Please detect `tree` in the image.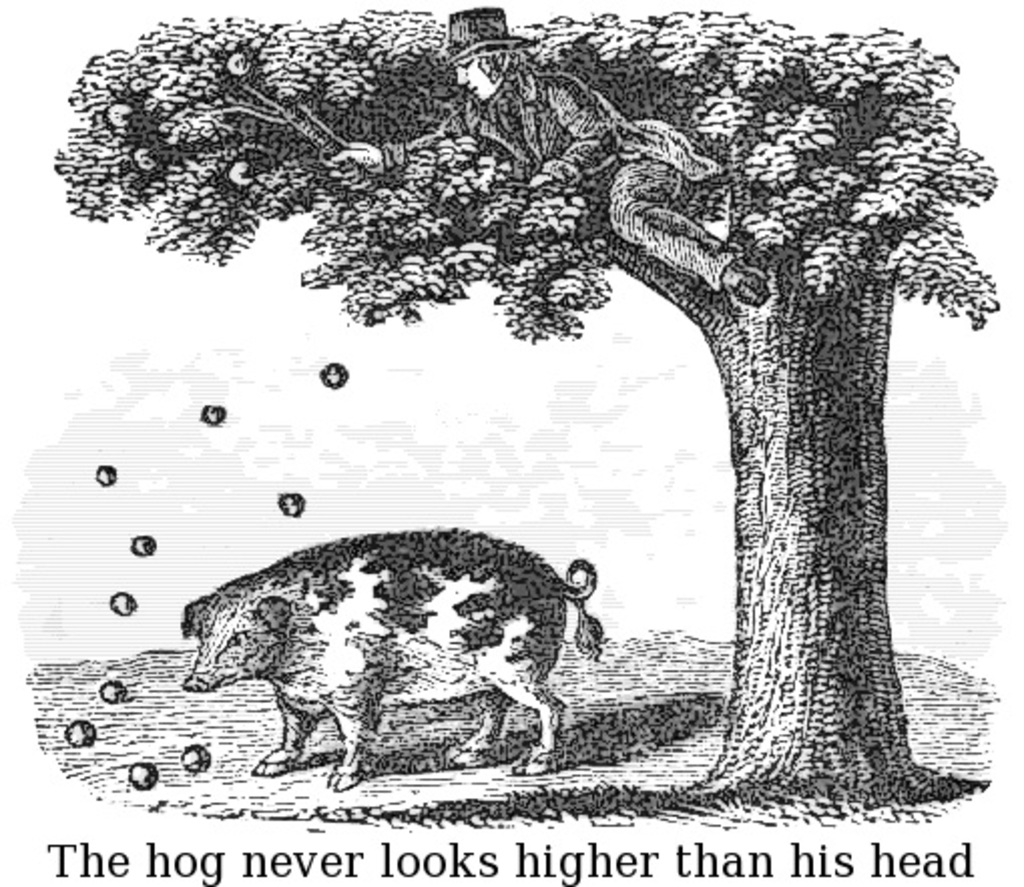
(52, 6, 988, 807).
